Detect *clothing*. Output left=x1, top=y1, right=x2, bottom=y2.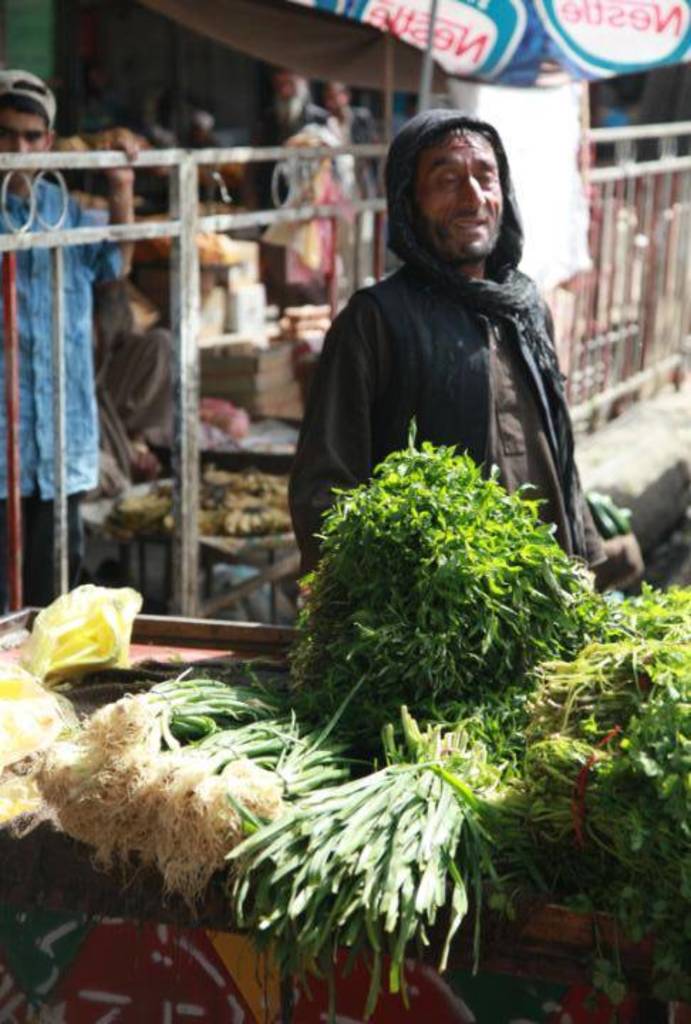
left=249, top=98, right=323, bottom=304.
